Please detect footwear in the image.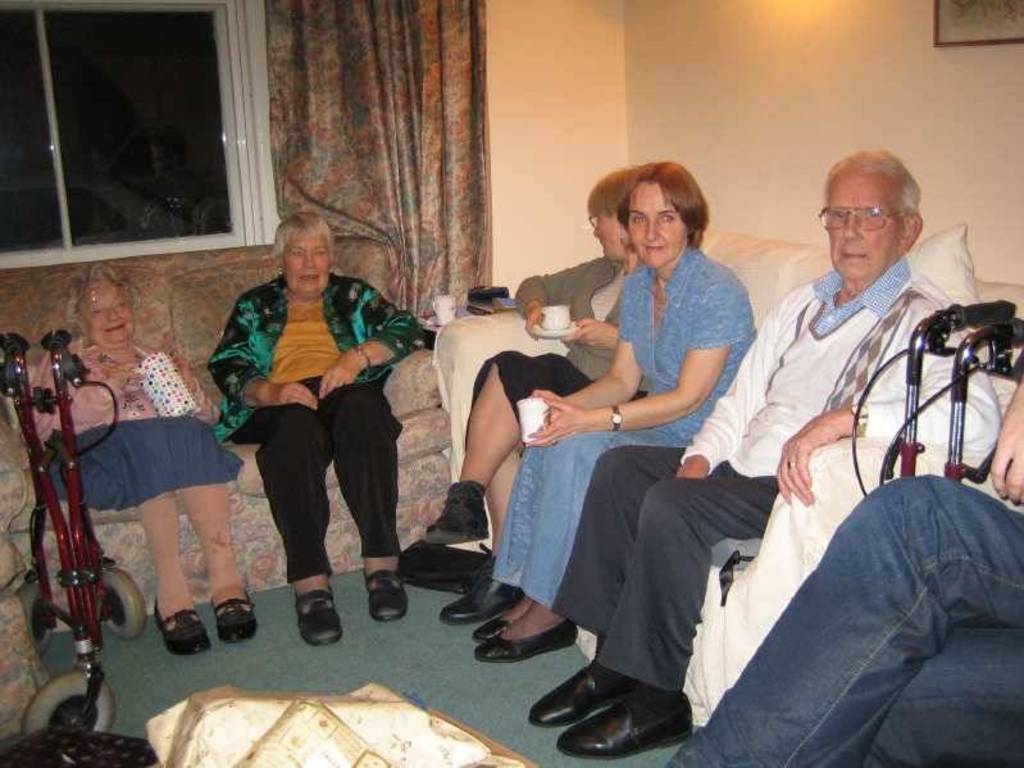
detection(292, 589, 342, 647).
